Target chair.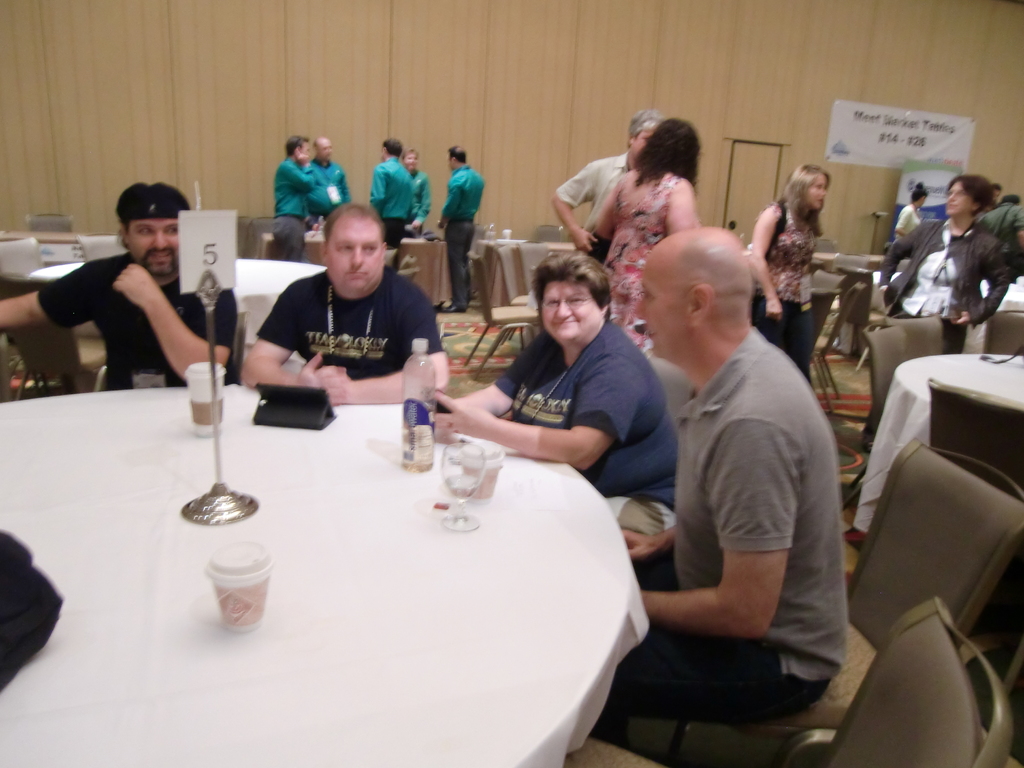
Target region: {"x1": 806, "y1": 281, "x2": 866, "y2": 390}.
